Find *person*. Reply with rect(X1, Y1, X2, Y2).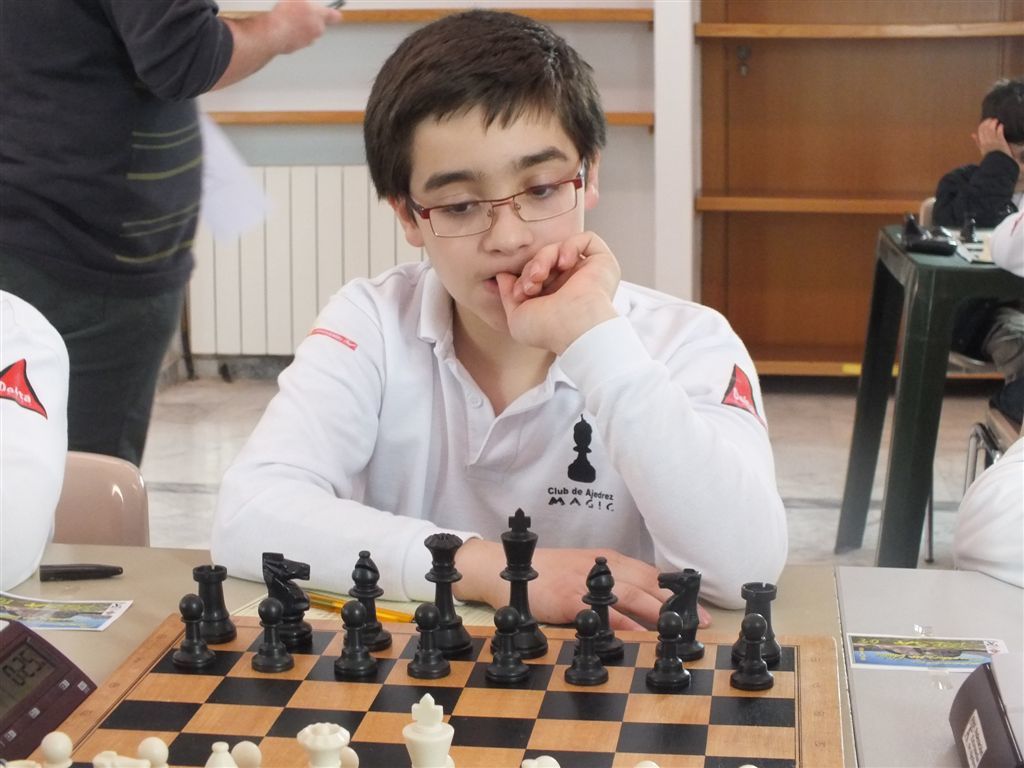
rect(0, 0, 349, 468).
